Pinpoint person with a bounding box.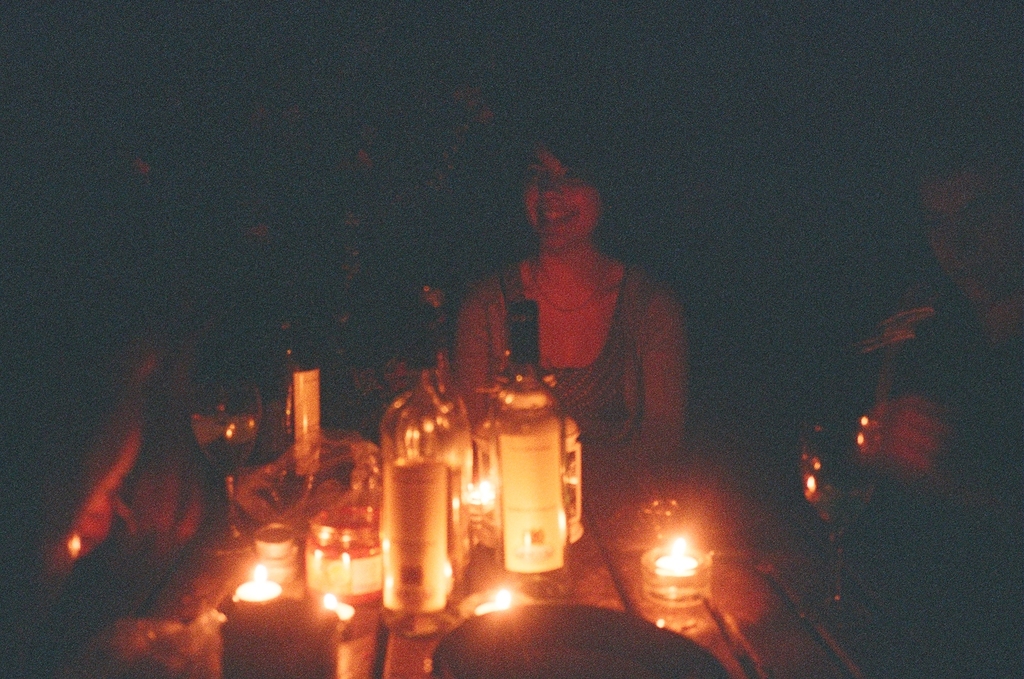
x1=454 y1=159 x2=692 y2=568.
